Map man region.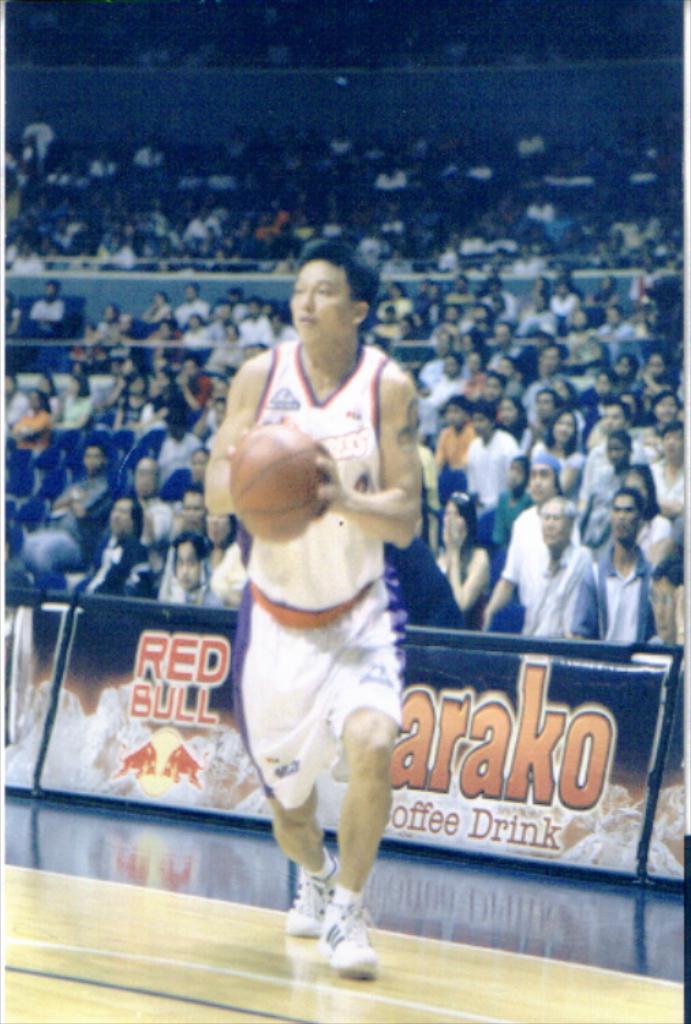
Mapped to 202,244,485,993.
